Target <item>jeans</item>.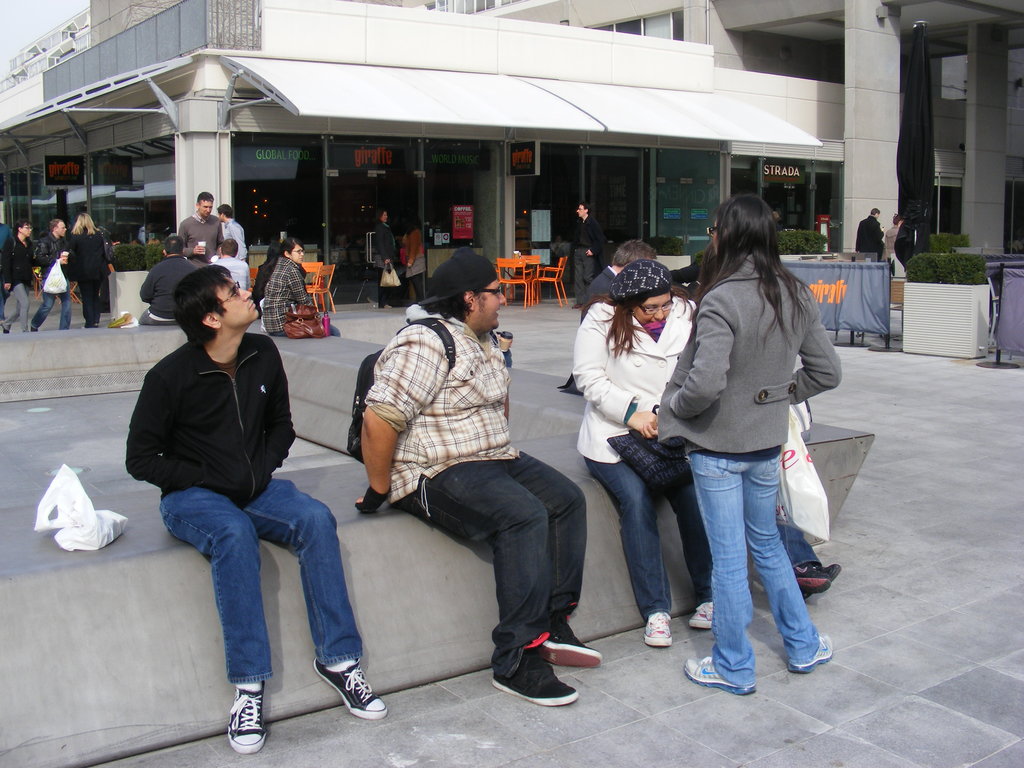
Target region: detection(77, 289, 104, 328).
